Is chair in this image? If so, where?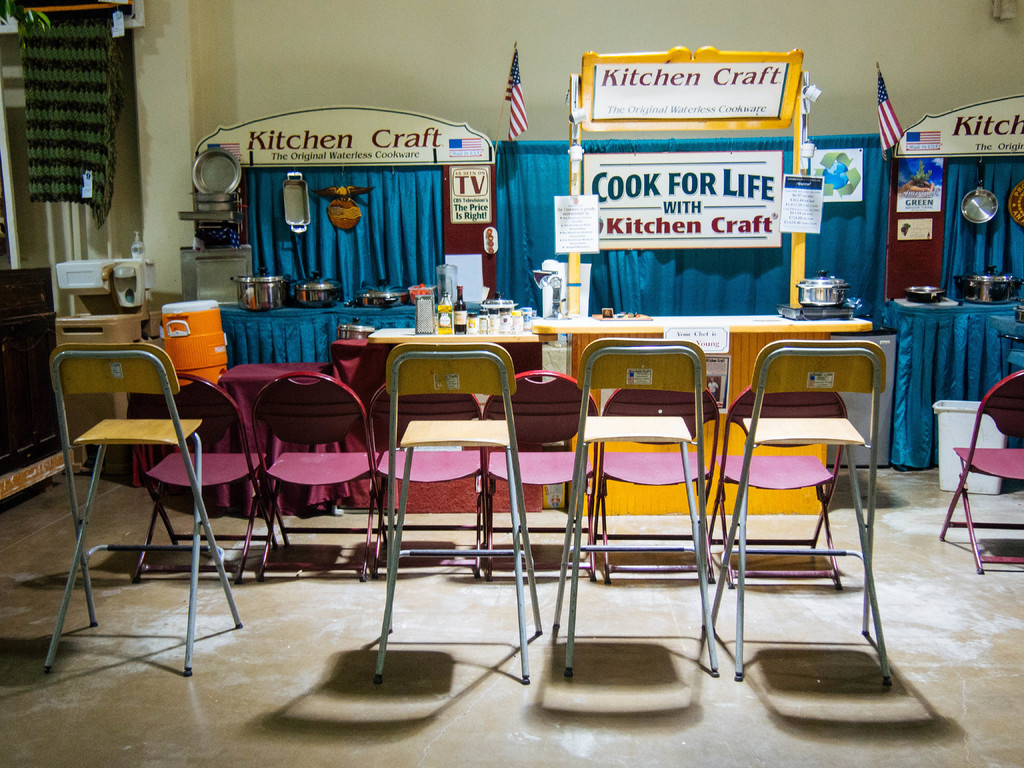
Yes, at (x1=940, y1=369, x2=1023, y2=579).
